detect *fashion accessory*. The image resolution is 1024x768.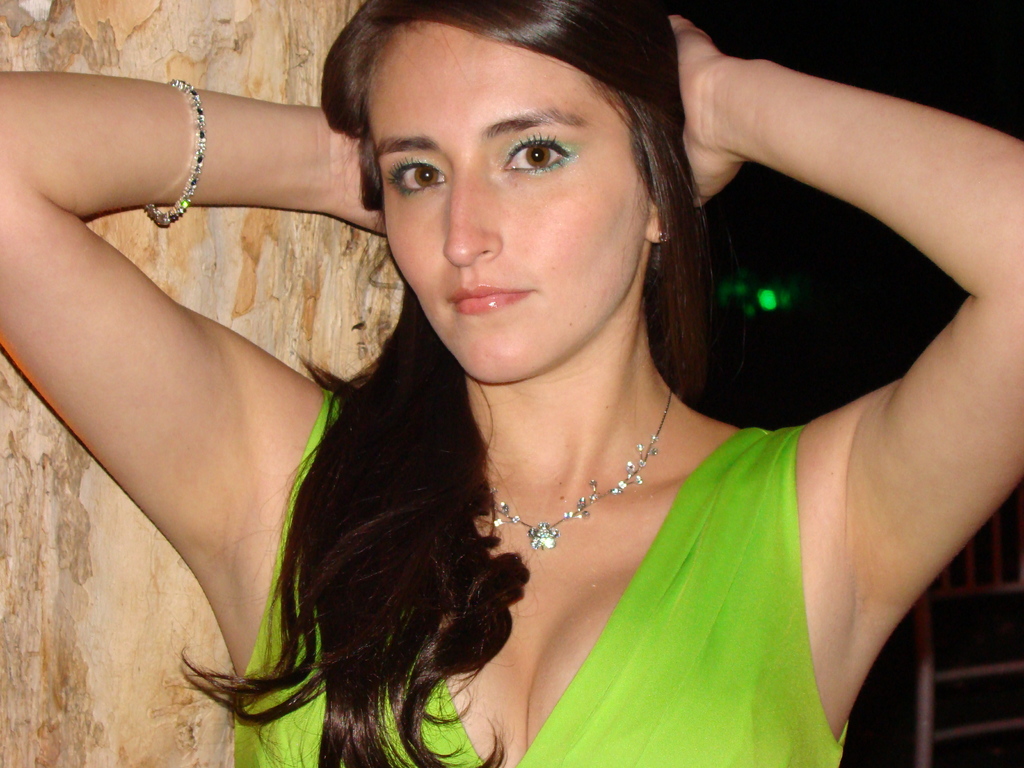
detection(484, 383, 669, 560).
